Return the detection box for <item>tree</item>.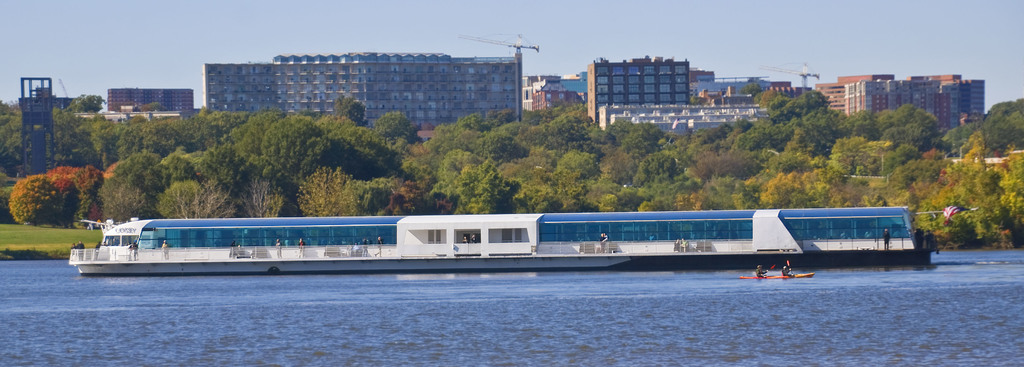
[5,169,98,229].
